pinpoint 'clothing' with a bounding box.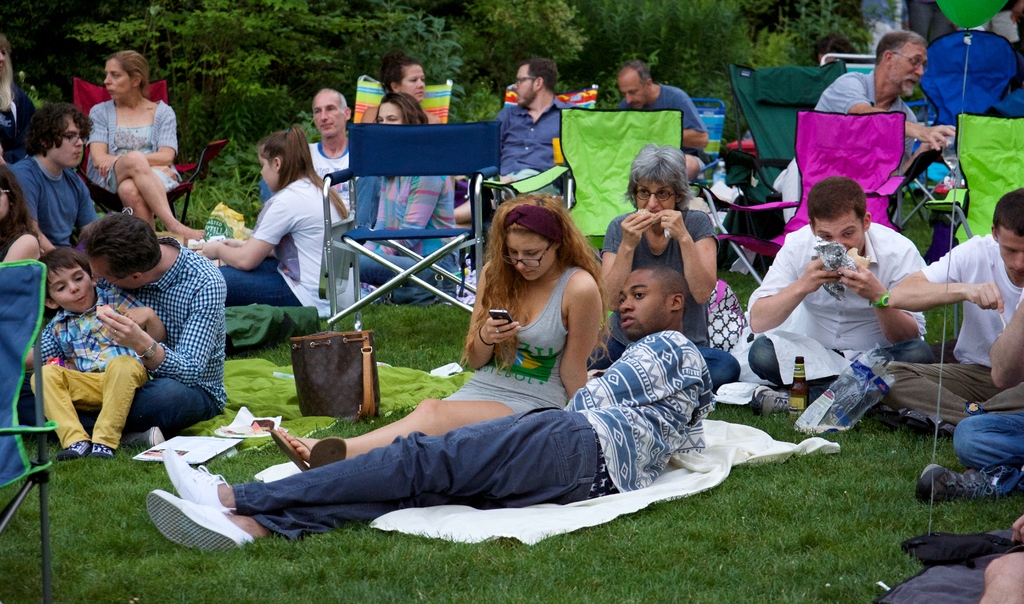
left=614, top=80, right=704, bottom=179.
